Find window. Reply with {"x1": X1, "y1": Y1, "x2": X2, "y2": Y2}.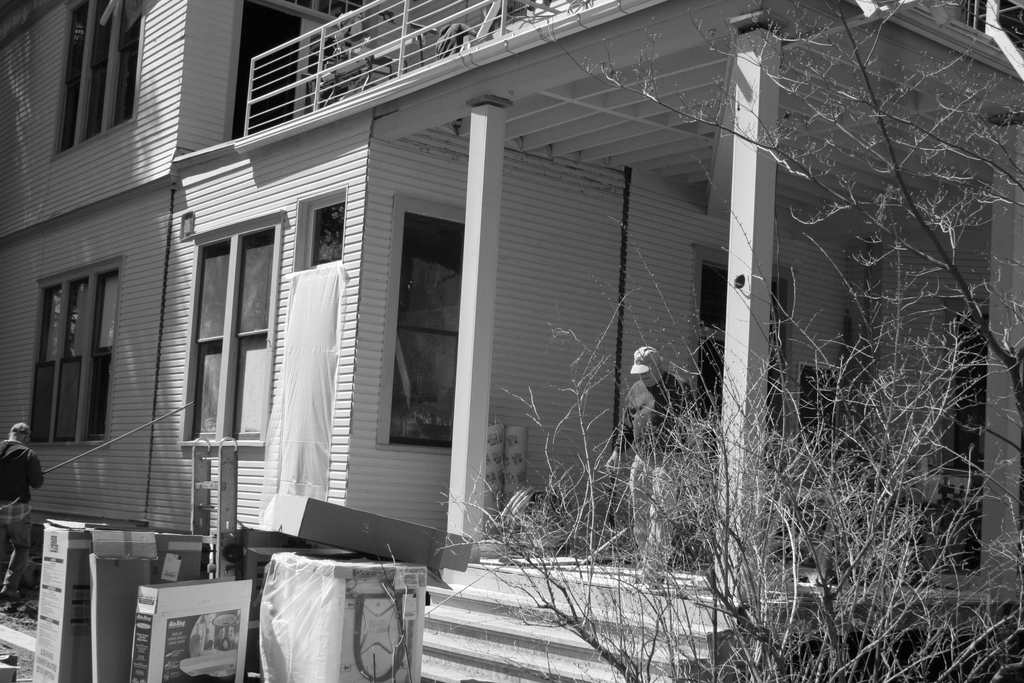
{"x1": 175, "y1": 210, "x2": 288, "y2": 444}.
